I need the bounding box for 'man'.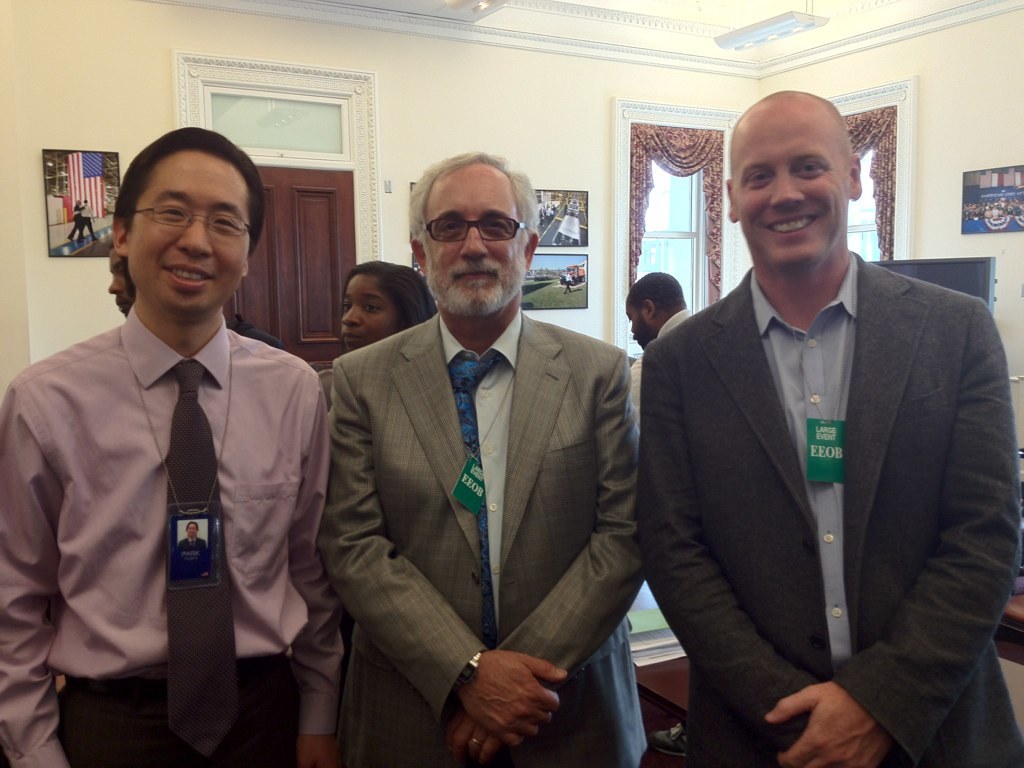
Here it is: BBox(625, 271, 699, 346).
